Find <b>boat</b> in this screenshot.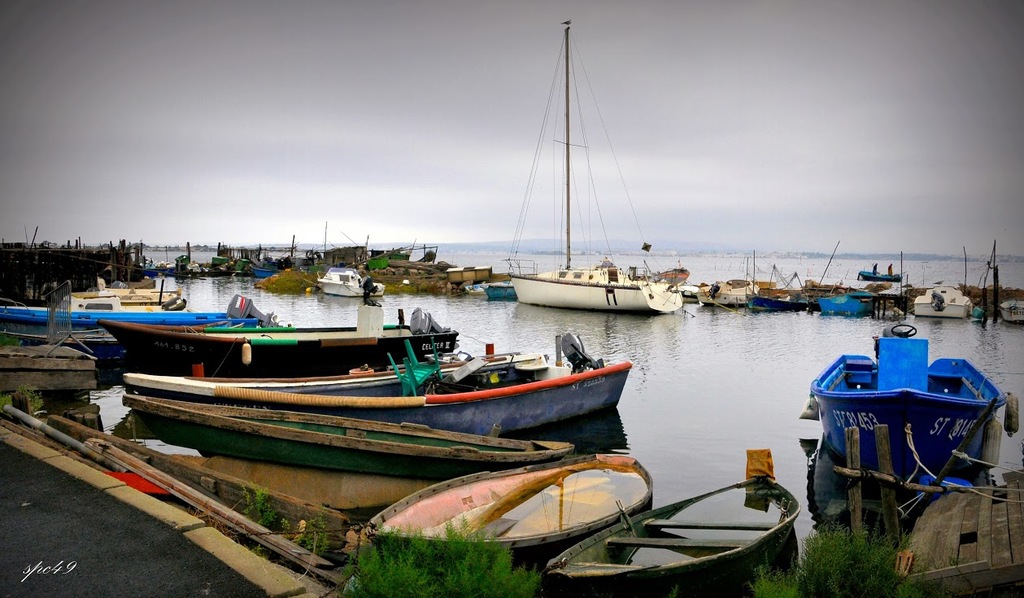
The bounding box for <b>boat</b> is l=809, t=324, r=1022, b=465.
